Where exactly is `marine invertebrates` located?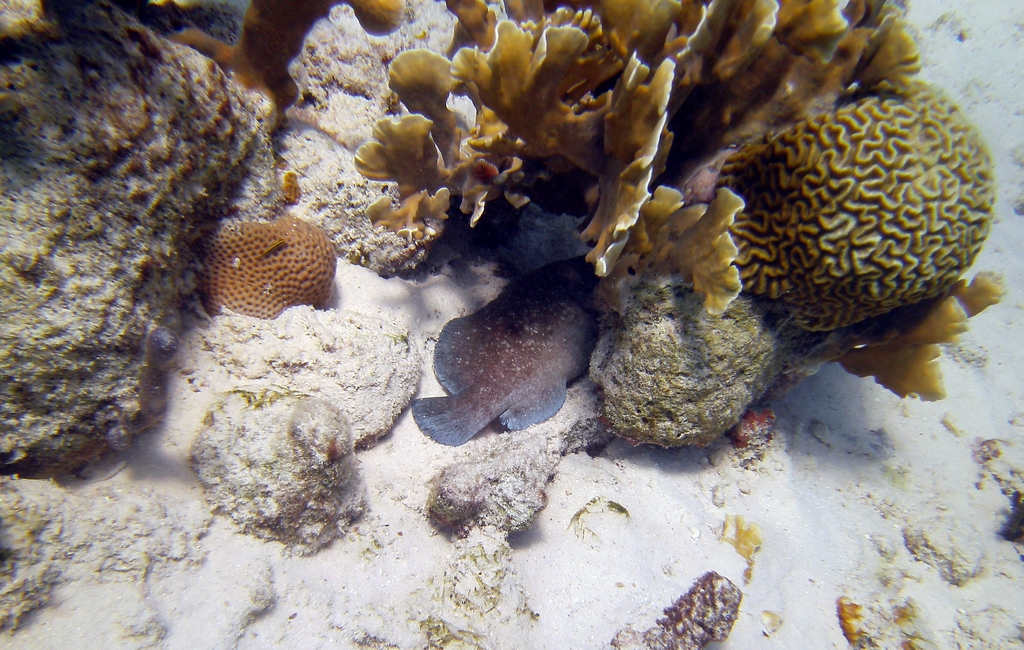
Its bounding box is region(160, 0, 414, 143).
